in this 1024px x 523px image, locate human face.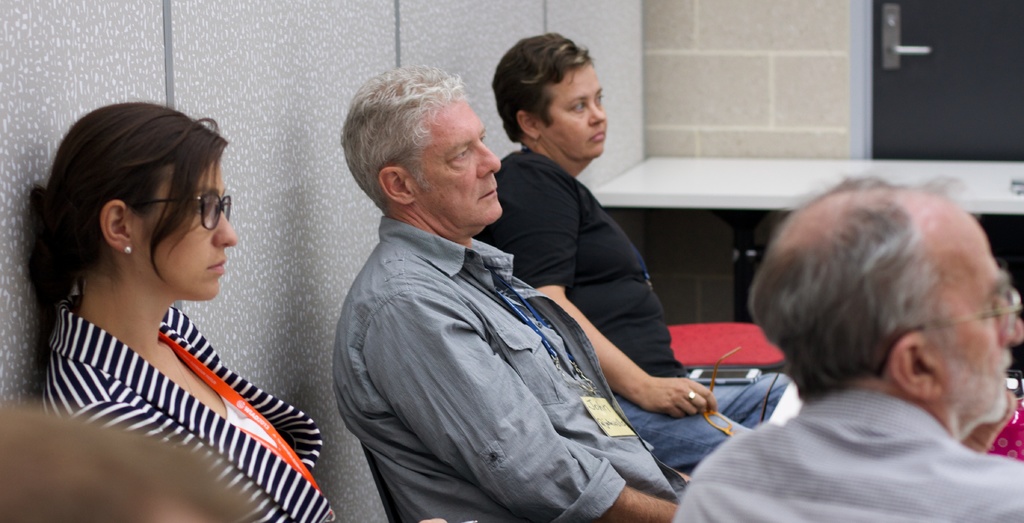
Bounding box: (left=543, top=60, right=605, bottom=156).
